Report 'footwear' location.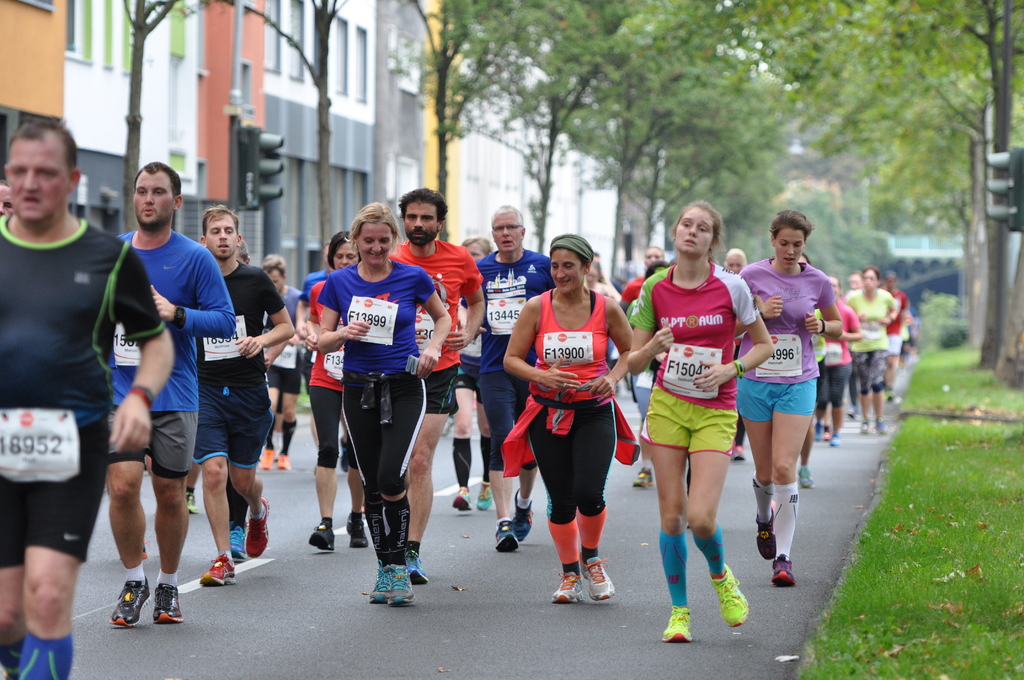
Report: locate(796, 464, 815, 490).
